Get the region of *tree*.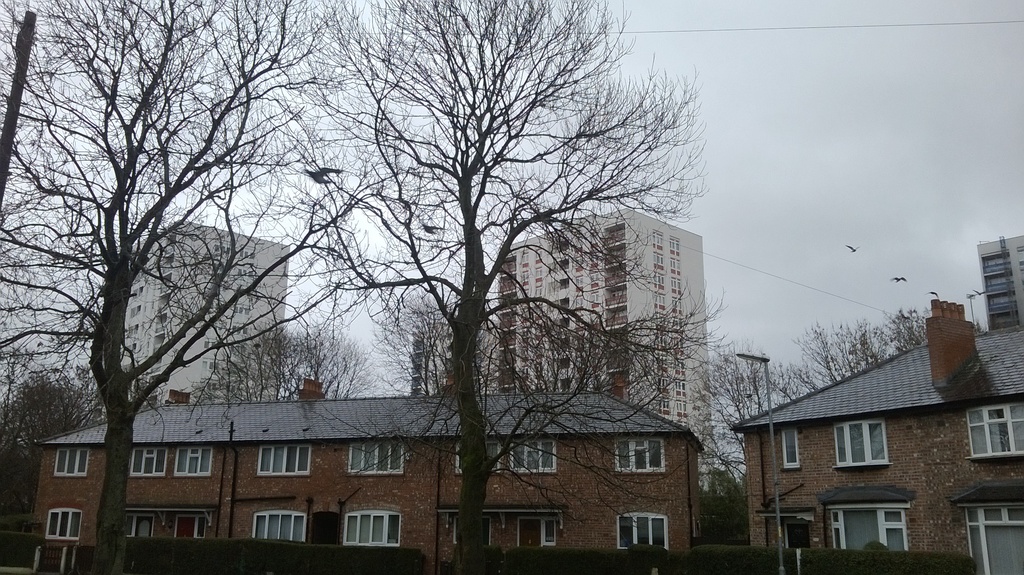
(340,19,679,515).
